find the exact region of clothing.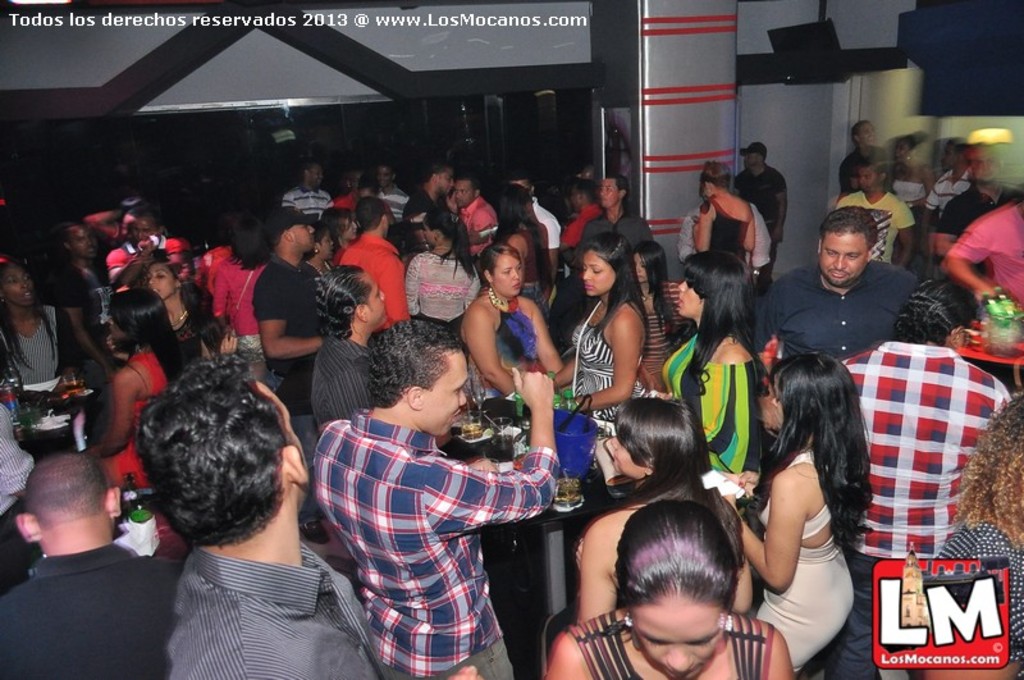
Exact region: rect(932, 182, 1012, 242).
